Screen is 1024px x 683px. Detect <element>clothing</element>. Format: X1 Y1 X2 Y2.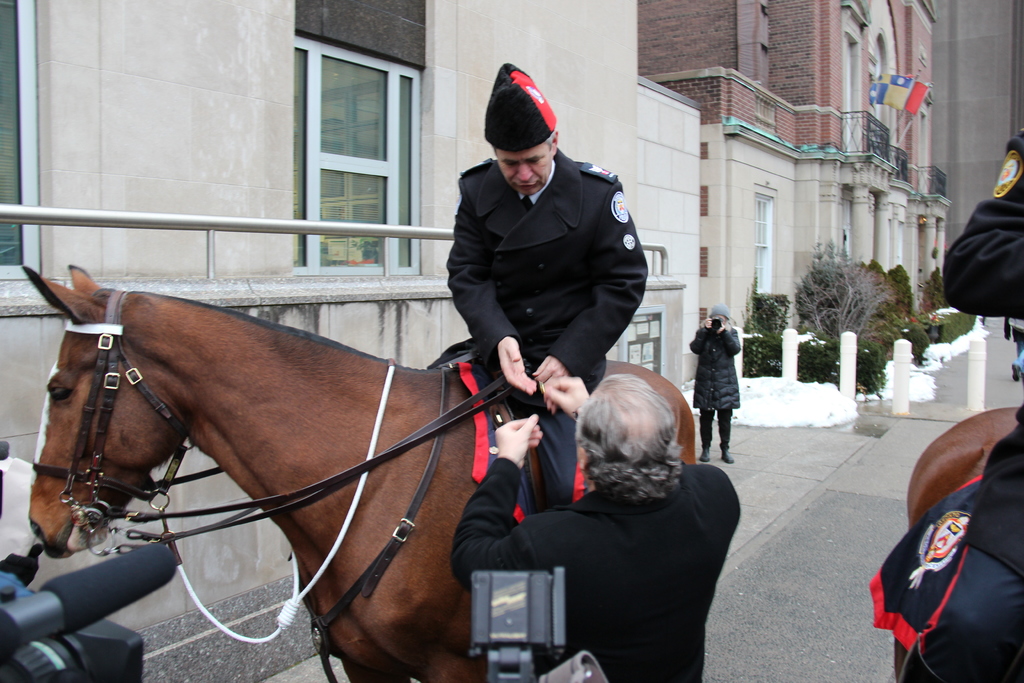
870 413 1023 682.
